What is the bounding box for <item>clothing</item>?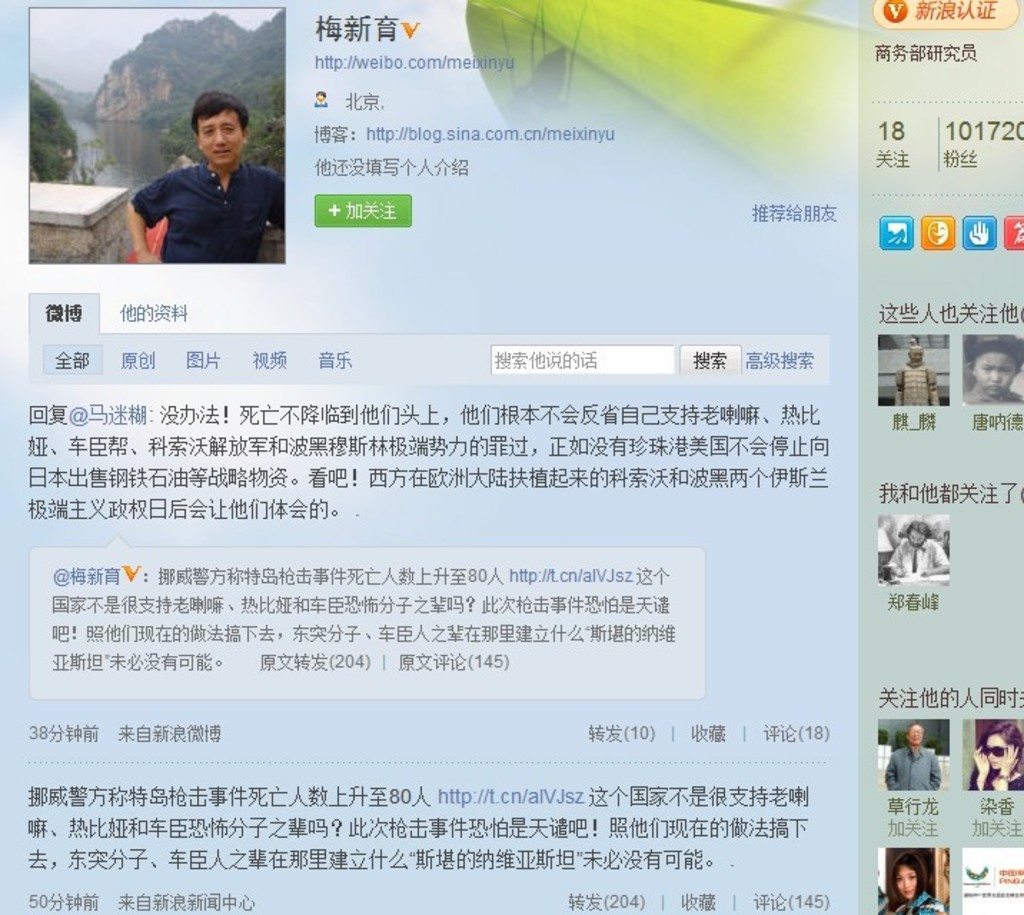
region(970, 772, 1023, 788).
